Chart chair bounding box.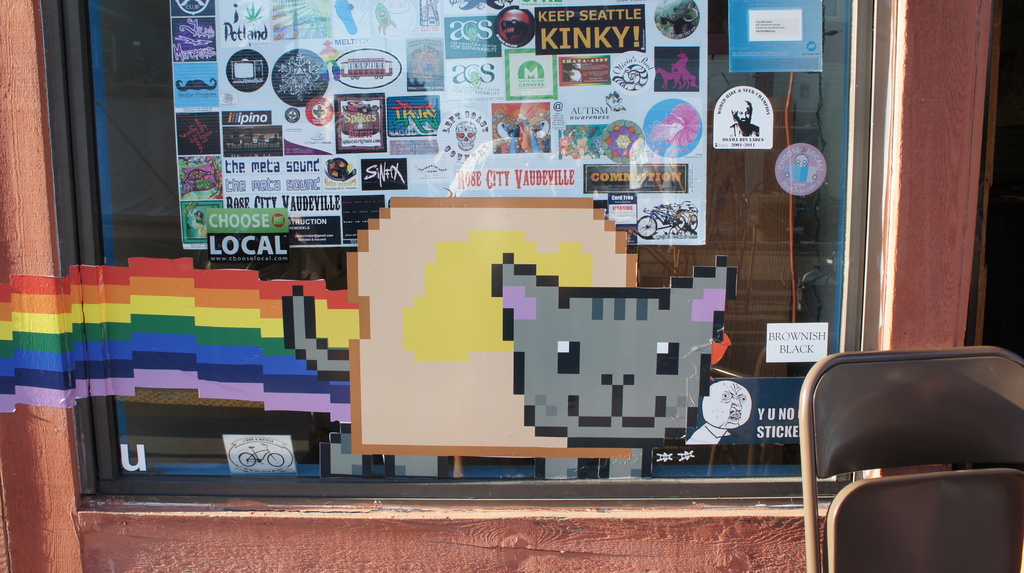
Charted: BBox(803, 344, 1023, 572).
